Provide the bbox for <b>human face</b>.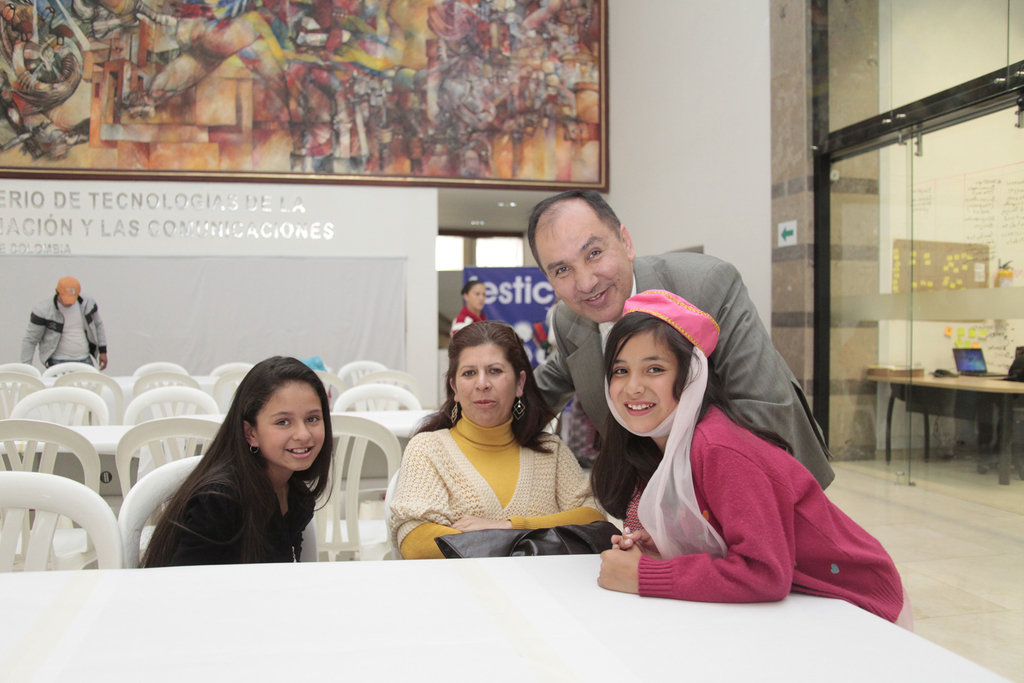
<box>612,327,676,434</box>.
